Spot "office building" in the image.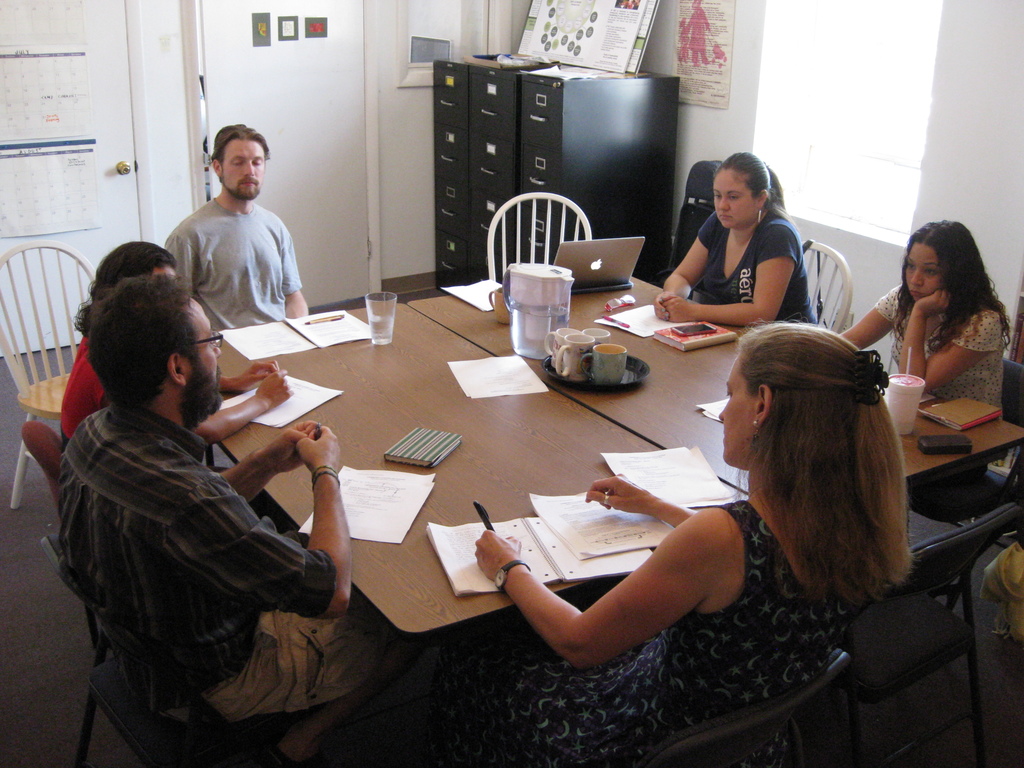
"office building" found at {"left": 22, "top": 0, "right": 1016, "bottom": 745}.
